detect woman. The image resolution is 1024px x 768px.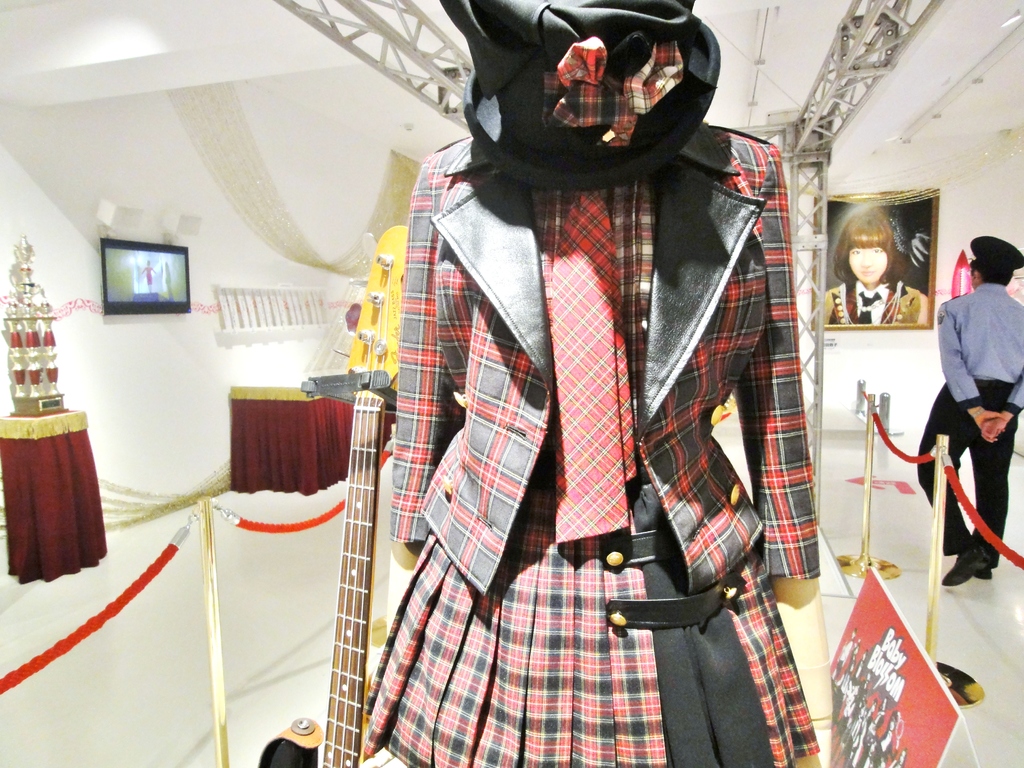
crop(824, 198, 926, 327).
